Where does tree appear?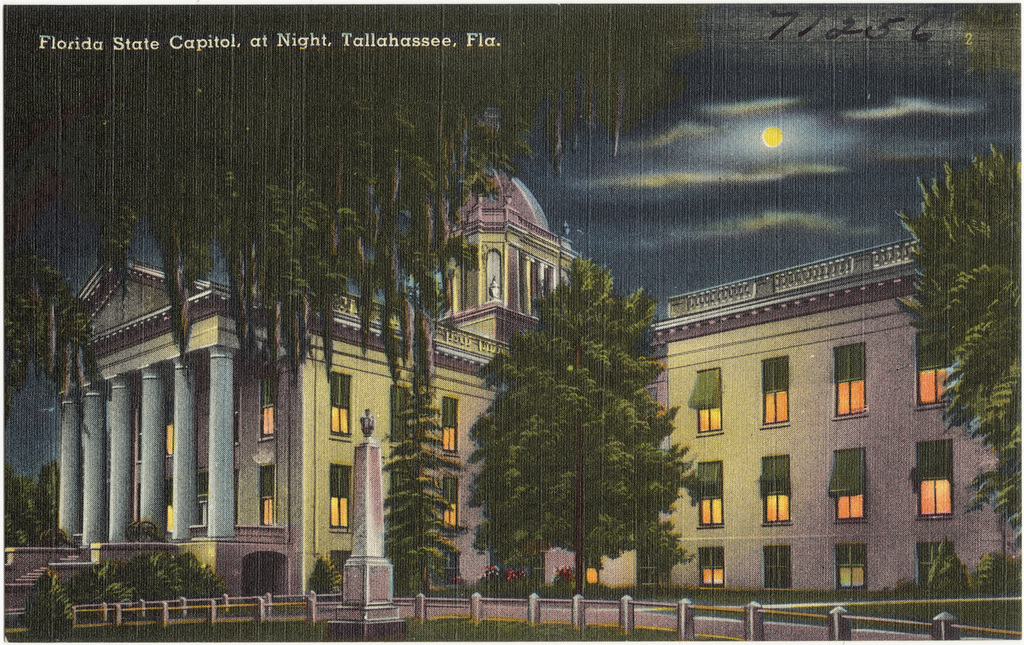
Appears at 922:543:976:610.
